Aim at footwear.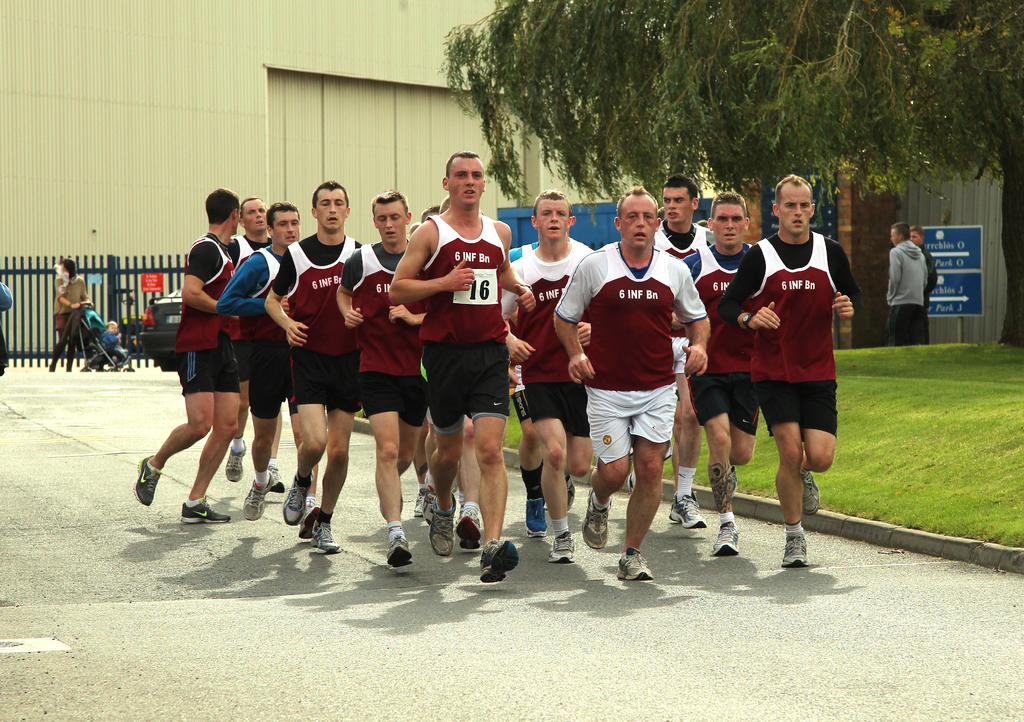
Aimed at select_region(419, 482, 439, 525).
